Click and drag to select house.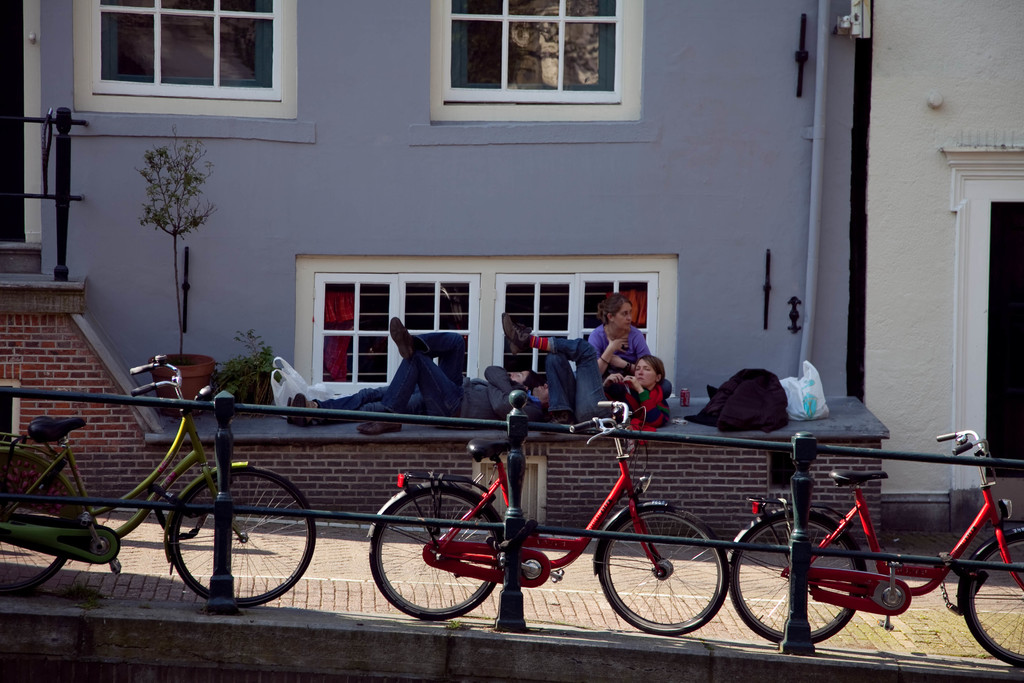
Selection: bbox=(0, 0, 868, 552).
